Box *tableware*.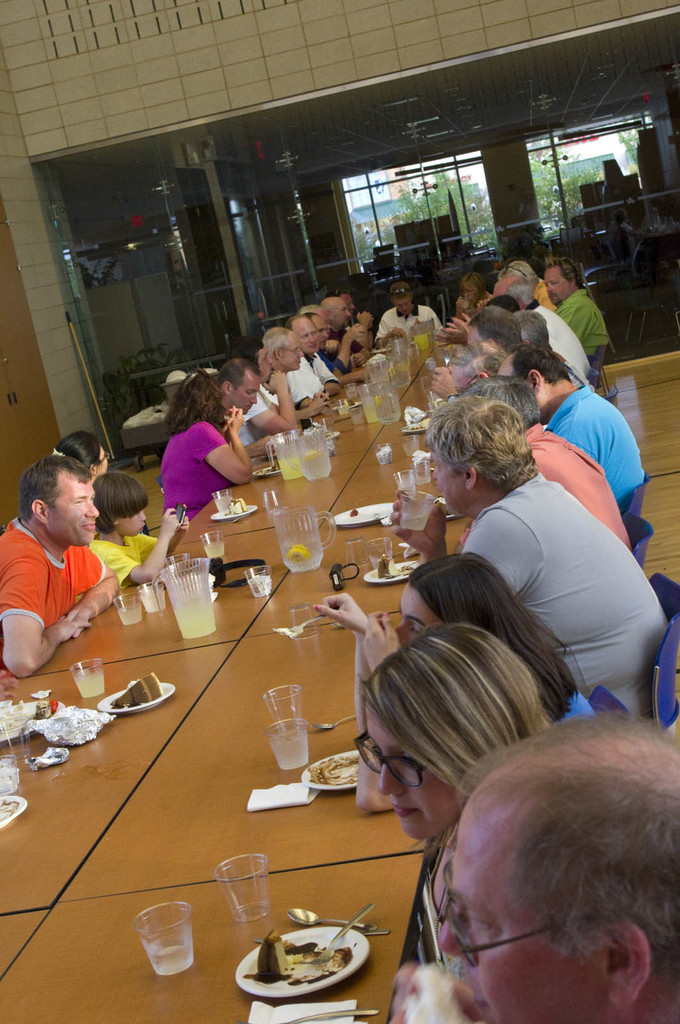
BBox(217, 485, 260, 518).
